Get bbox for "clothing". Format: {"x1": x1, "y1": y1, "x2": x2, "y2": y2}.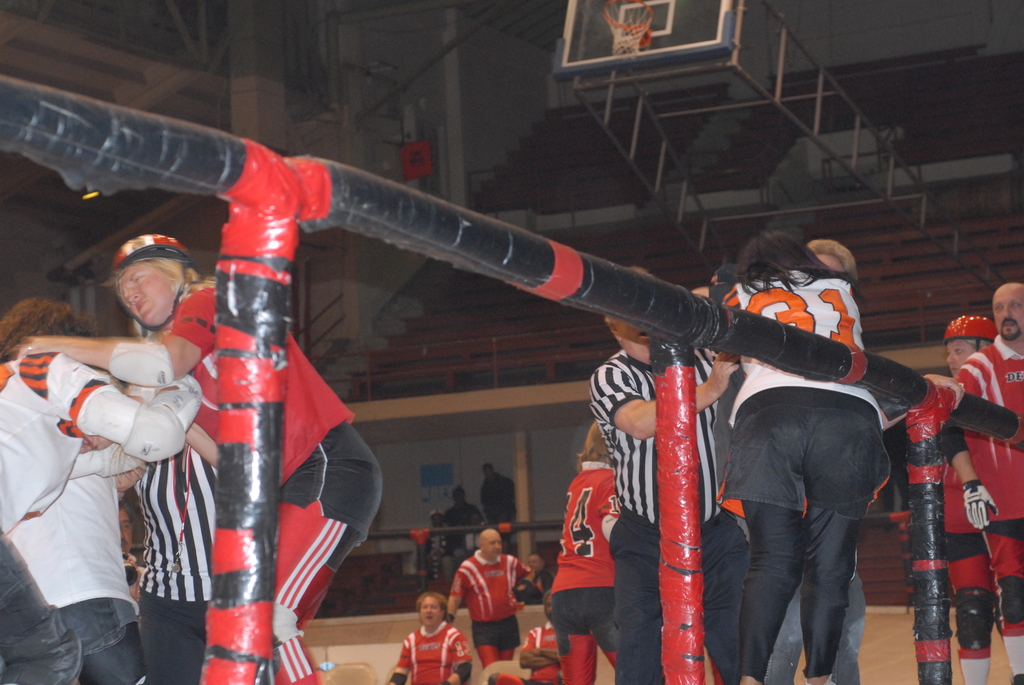
{"x1": 394, "y1": 613, "x2": 468, "y2": 684}.
